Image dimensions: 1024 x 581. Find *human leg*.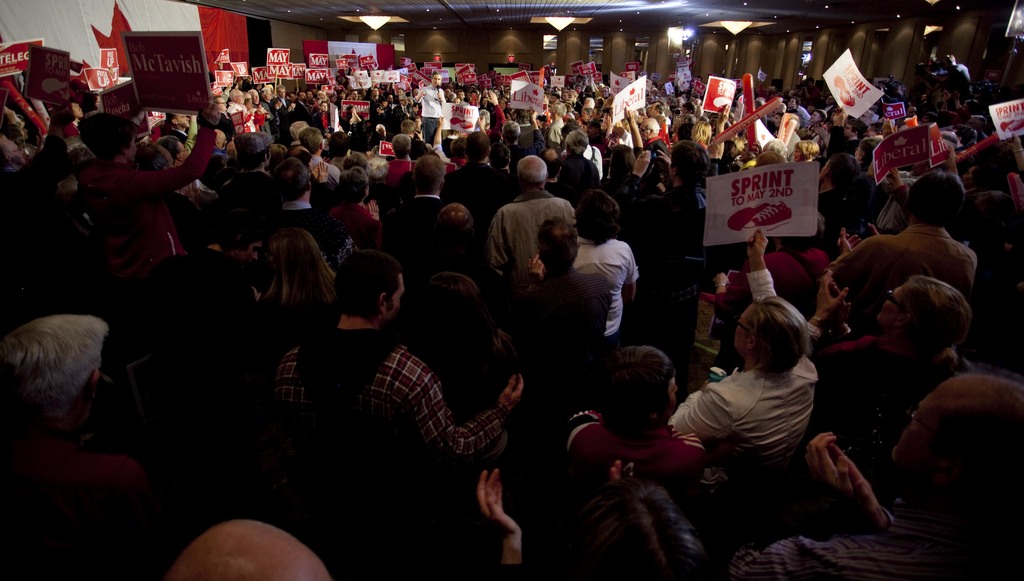
select_region(631, 279, 668, 350).
